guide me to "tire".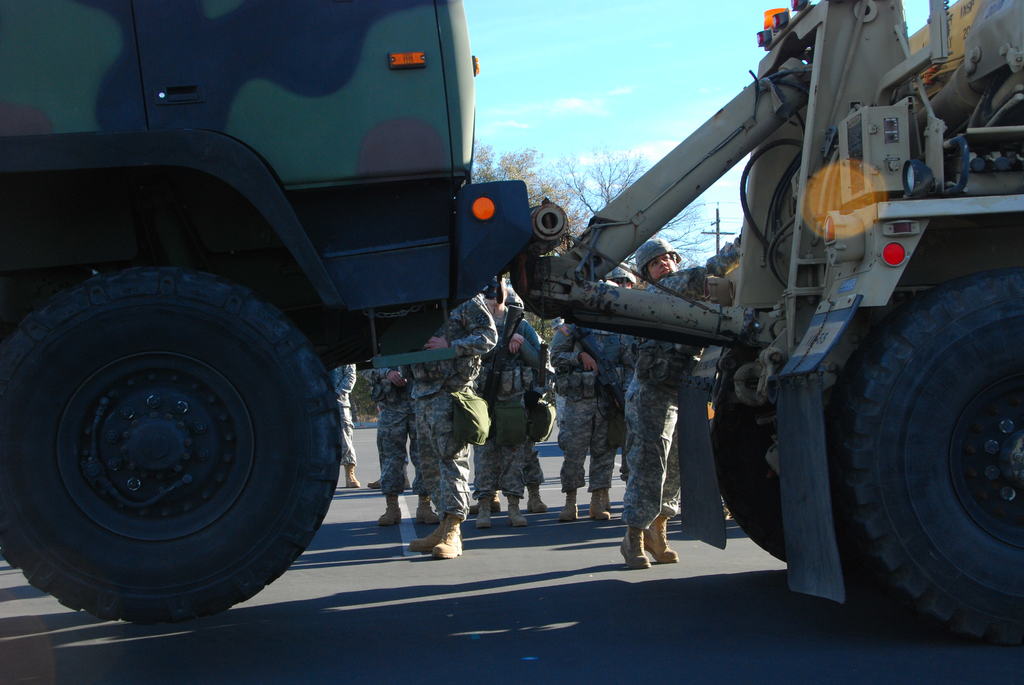
Guidance: (left=829, top=274, right=1023, bottom=639).
